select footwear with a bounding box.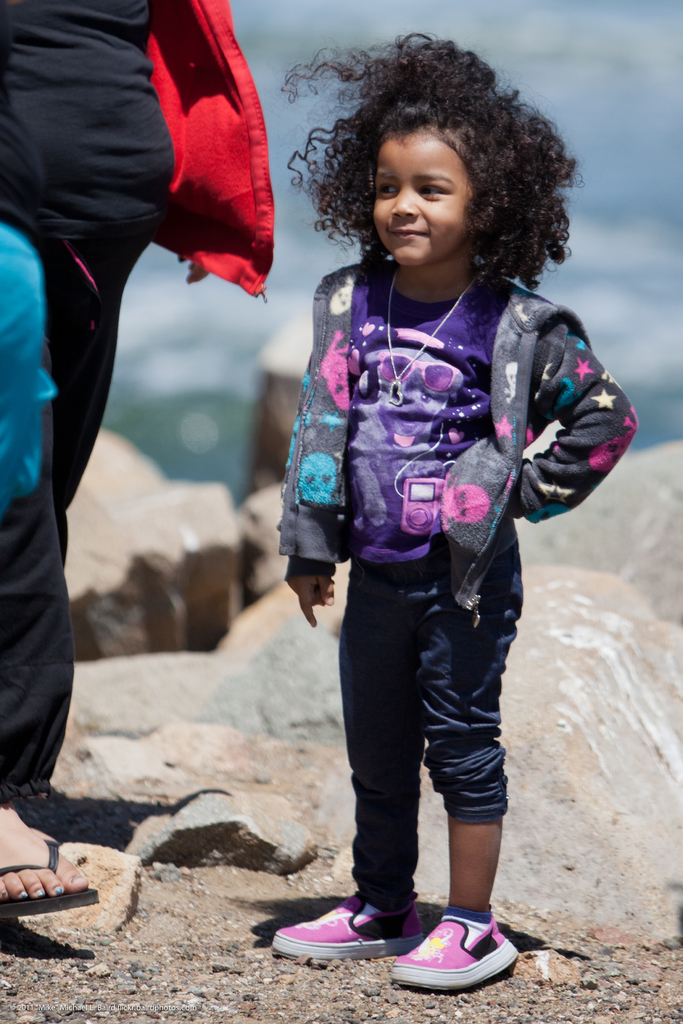
271, 886, 423, 968.
